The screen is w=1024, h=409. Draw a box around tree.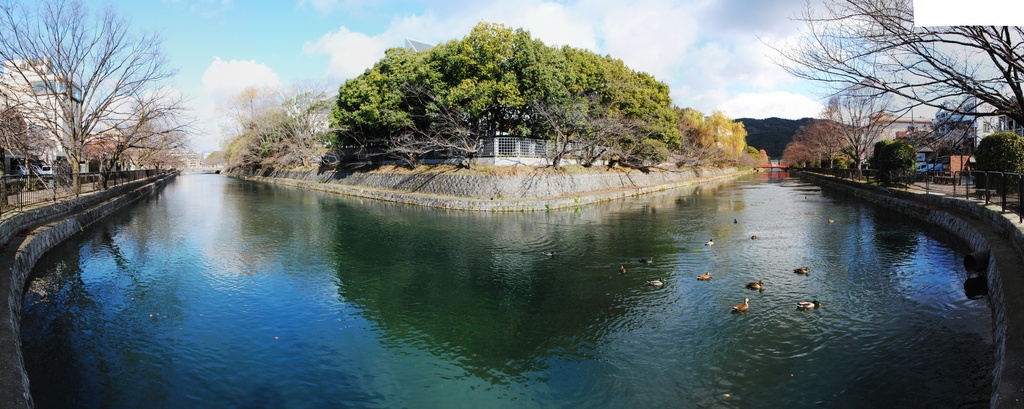
972, 131, 1023, 204.
